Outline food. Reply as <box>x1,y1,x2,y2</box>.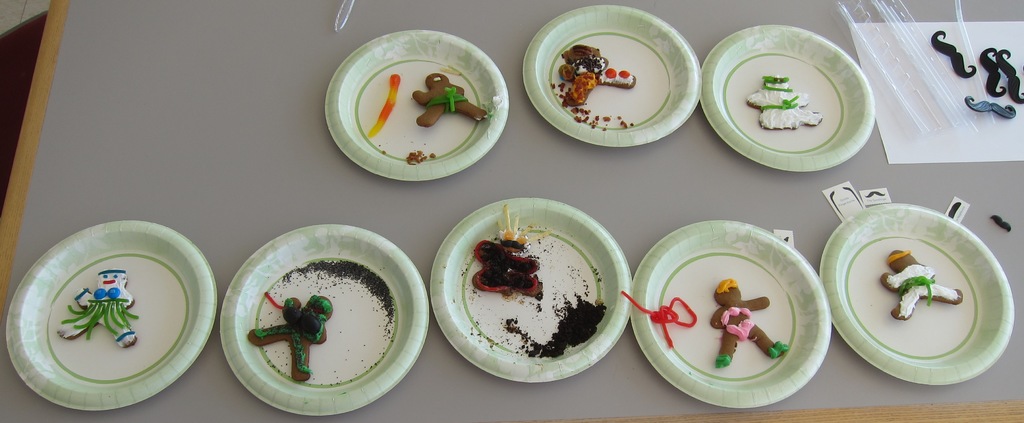
<box>248,292,332,381</box>.
